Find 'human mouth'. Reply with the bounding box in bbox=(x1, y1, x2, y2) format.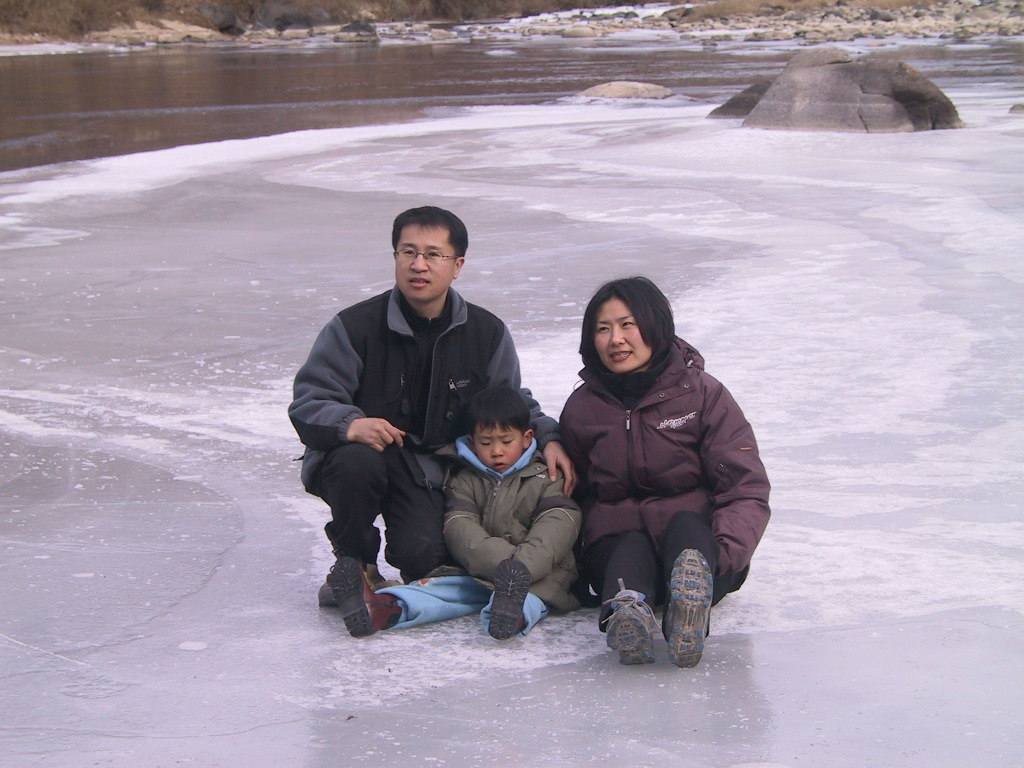
bbox=(491, 460, 505, 468).
